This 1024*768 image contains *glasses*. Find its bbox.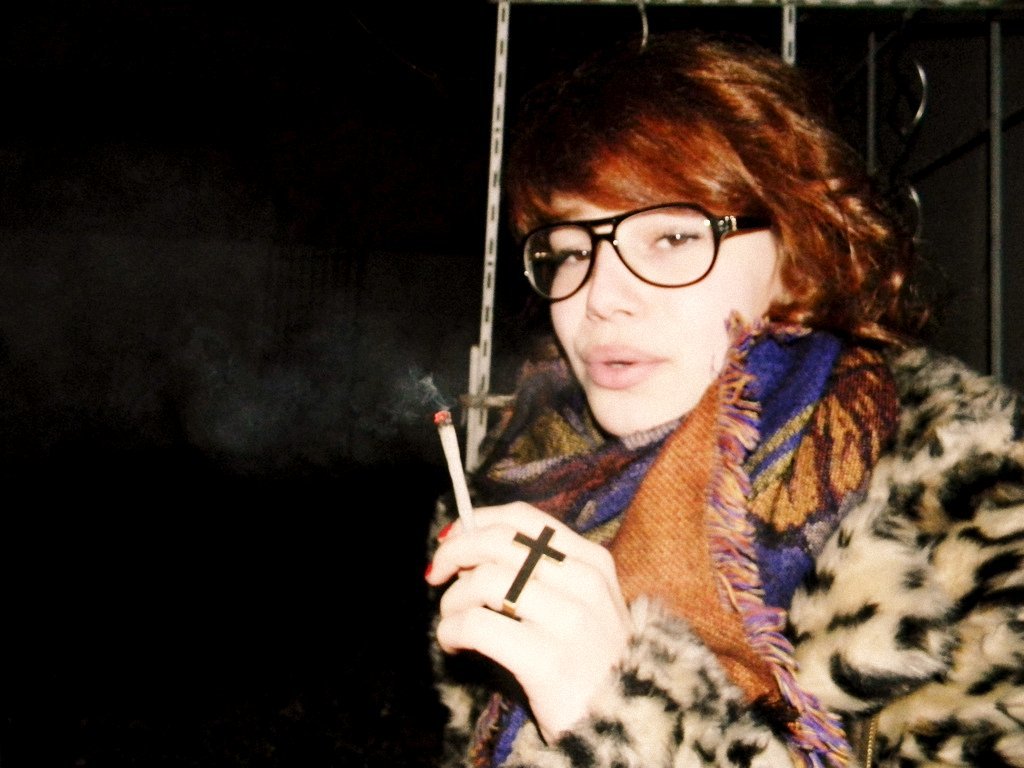
l=520, t=200, r=771, b=304.
